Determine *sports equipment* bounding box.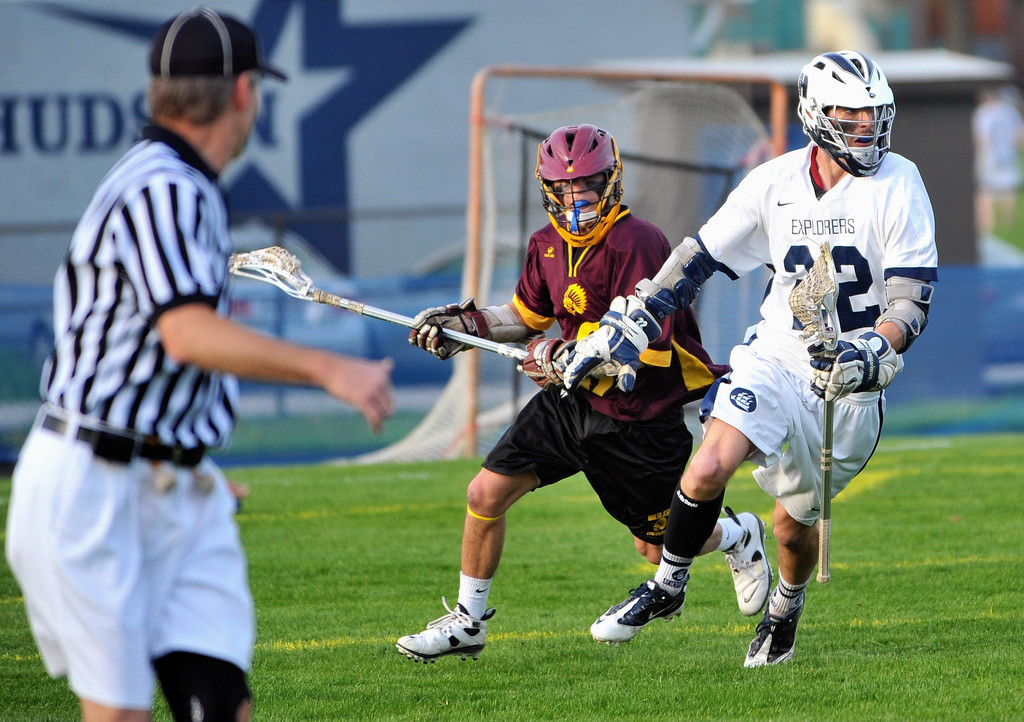
Determined: 789:245:838:580.
